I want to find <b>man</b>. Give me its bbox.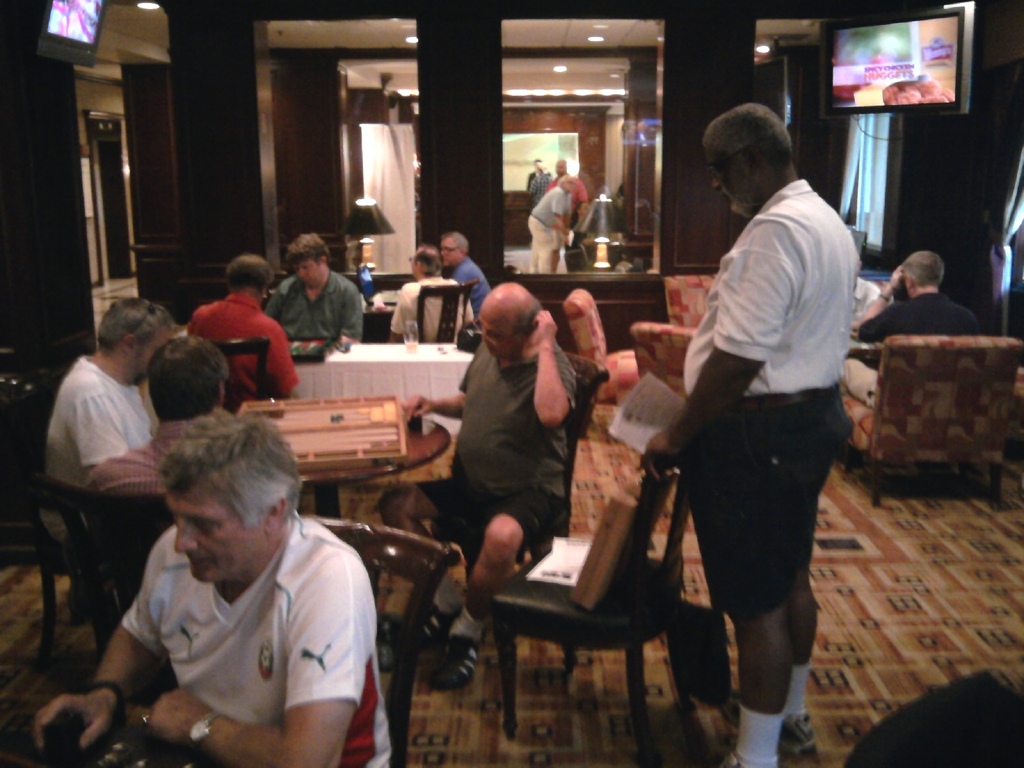
[388,238,474,341].
